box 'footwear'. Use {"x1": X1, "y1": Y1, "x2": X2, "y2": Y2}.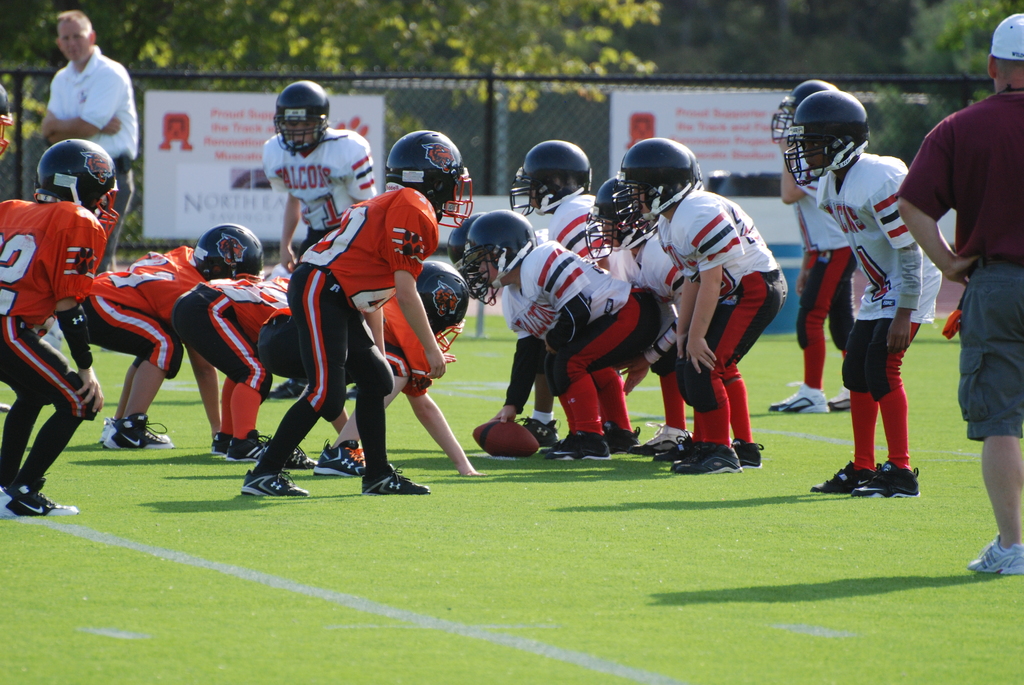
{"x1": 100, "y1": 411, "x2": 176, "y2": 448}.
